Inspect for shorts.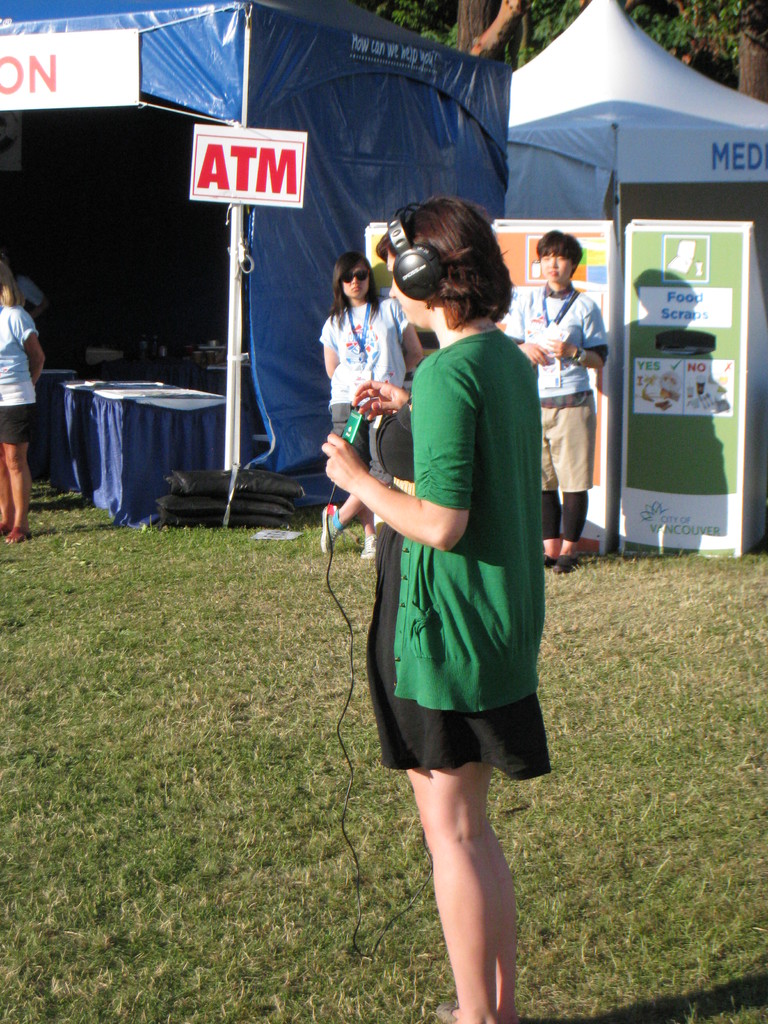
Inspection: {"left": 335, "top": 689, "right": 568, "bottom": 788}.
